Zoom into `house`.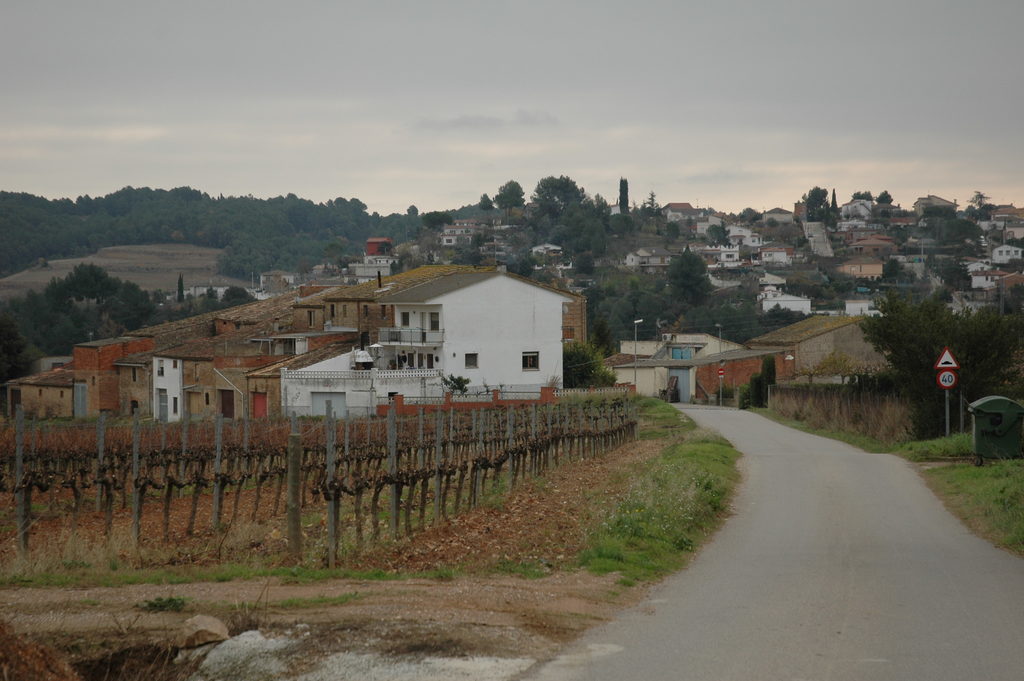
Zoom target: bbox=[625, 242, 673, 275].
